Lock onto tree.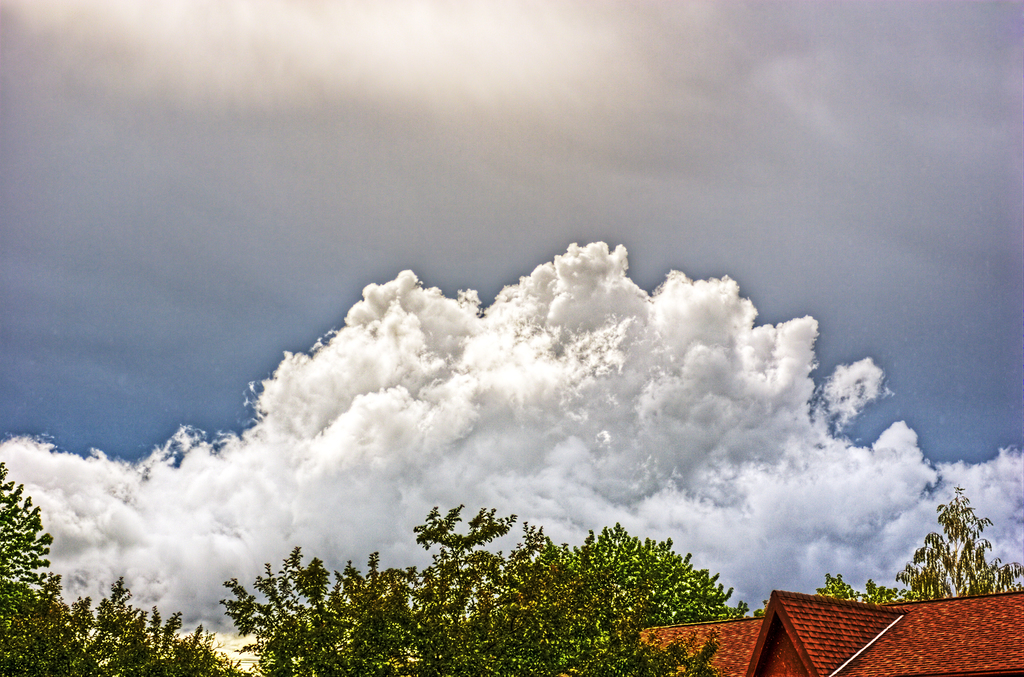
Locked: locate(540, 523, 751, 632).
